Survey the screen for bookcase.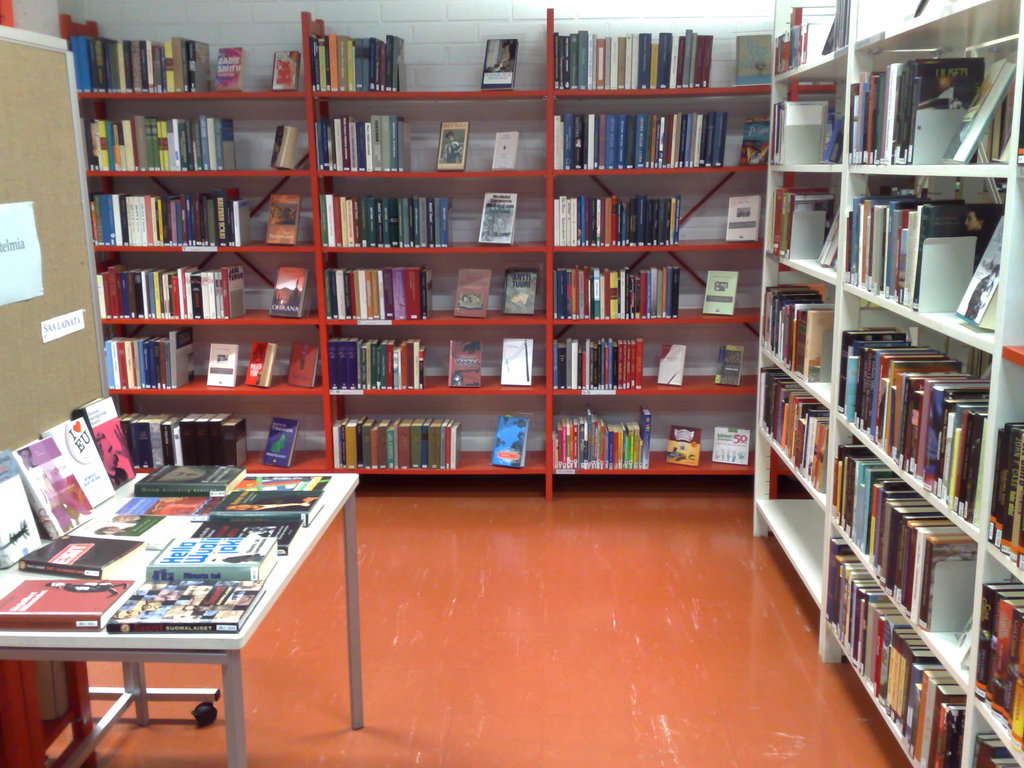
Survey found: (48, 0, 799, 498).
